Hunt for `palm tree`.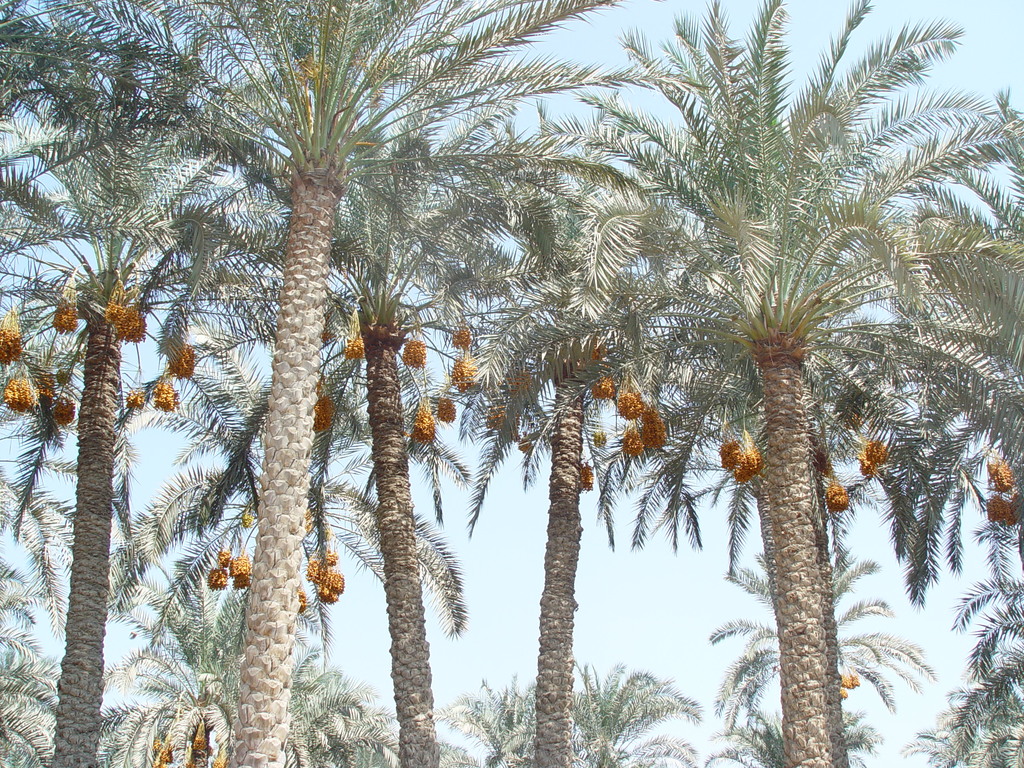
Hunted down at [x1=535, y1=44, x2=1023, y2=755].
